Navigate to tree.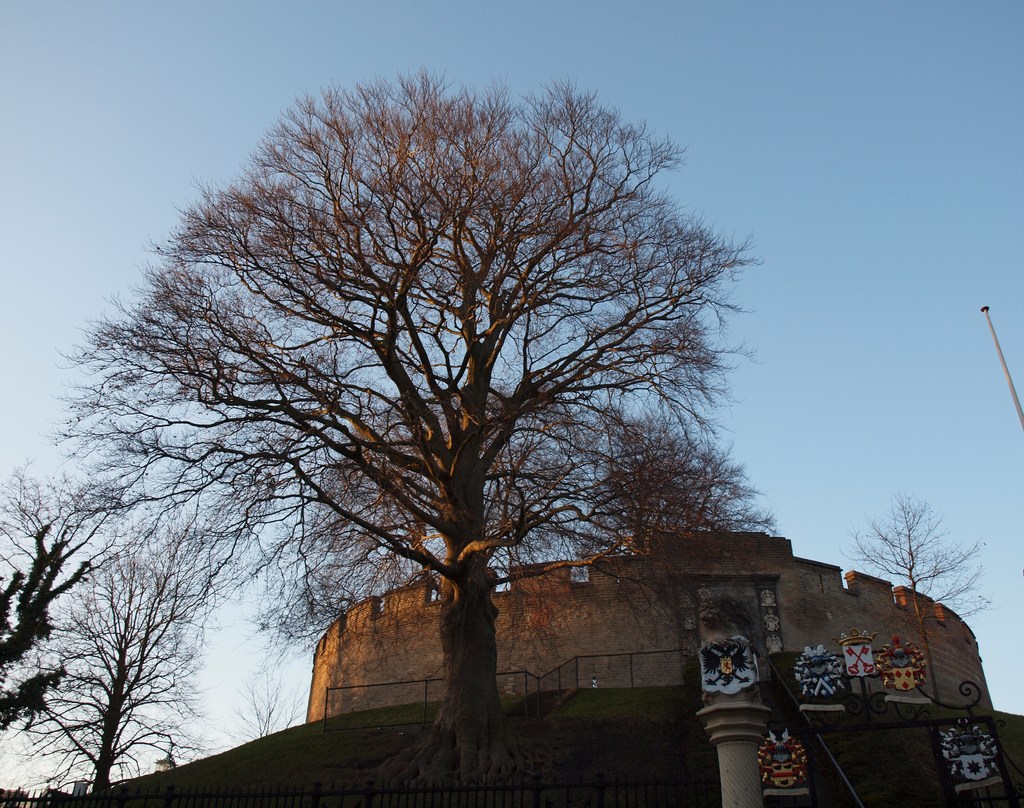
Navigation target: [77, 36, 827, 806].
